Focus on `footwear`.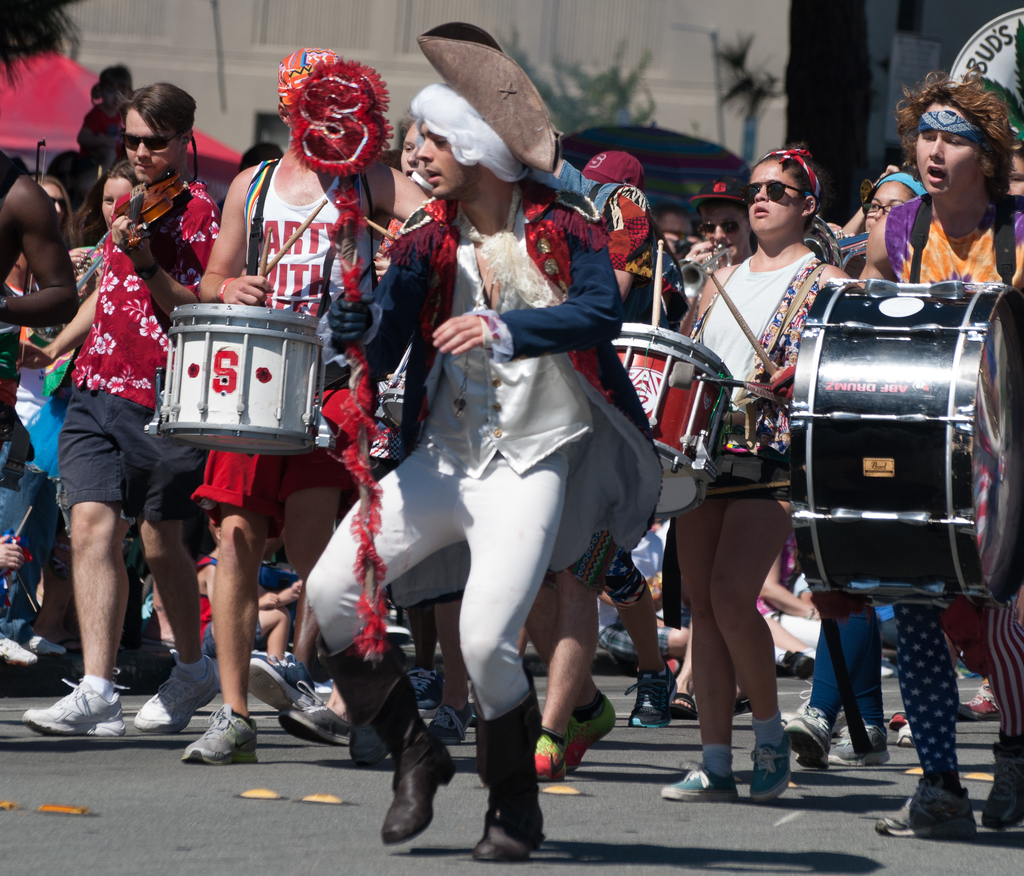
Focused at BBox(892, 717, 924, 750).
